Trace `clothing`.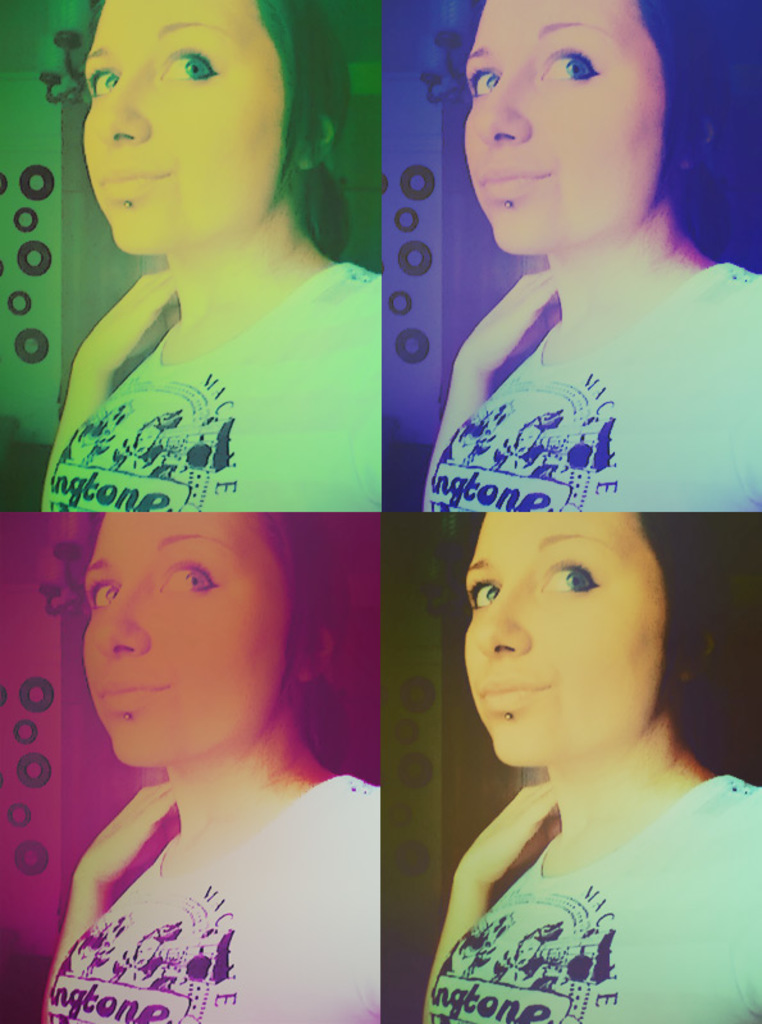
Traced to 53, 769, 384, 1023.
